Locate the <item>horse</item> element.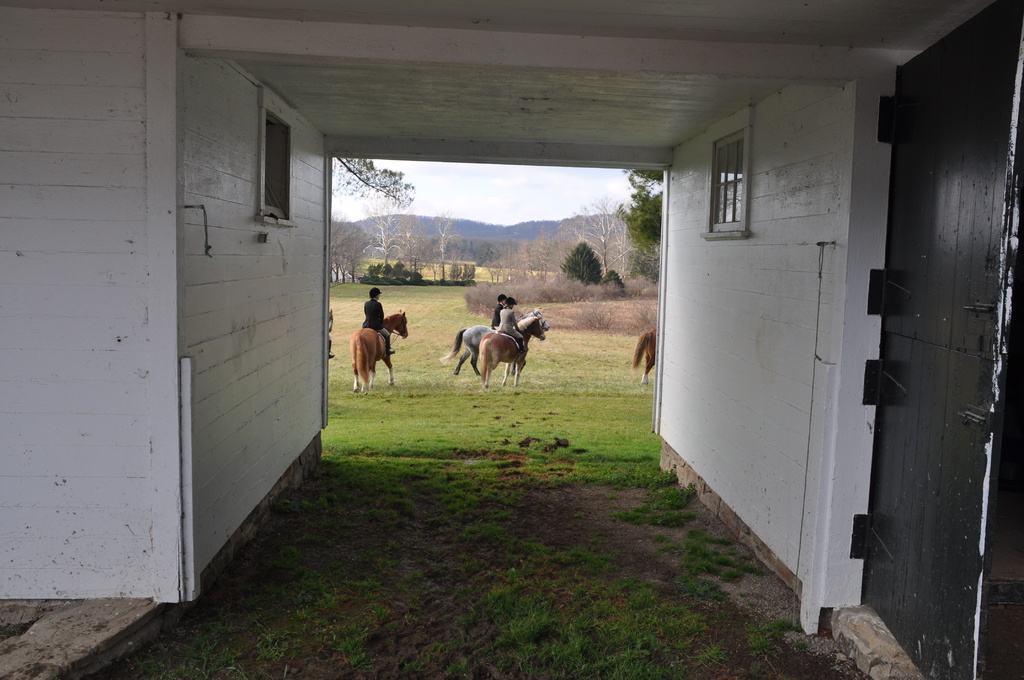
Element bbox: 473, 314, 545, 387.
